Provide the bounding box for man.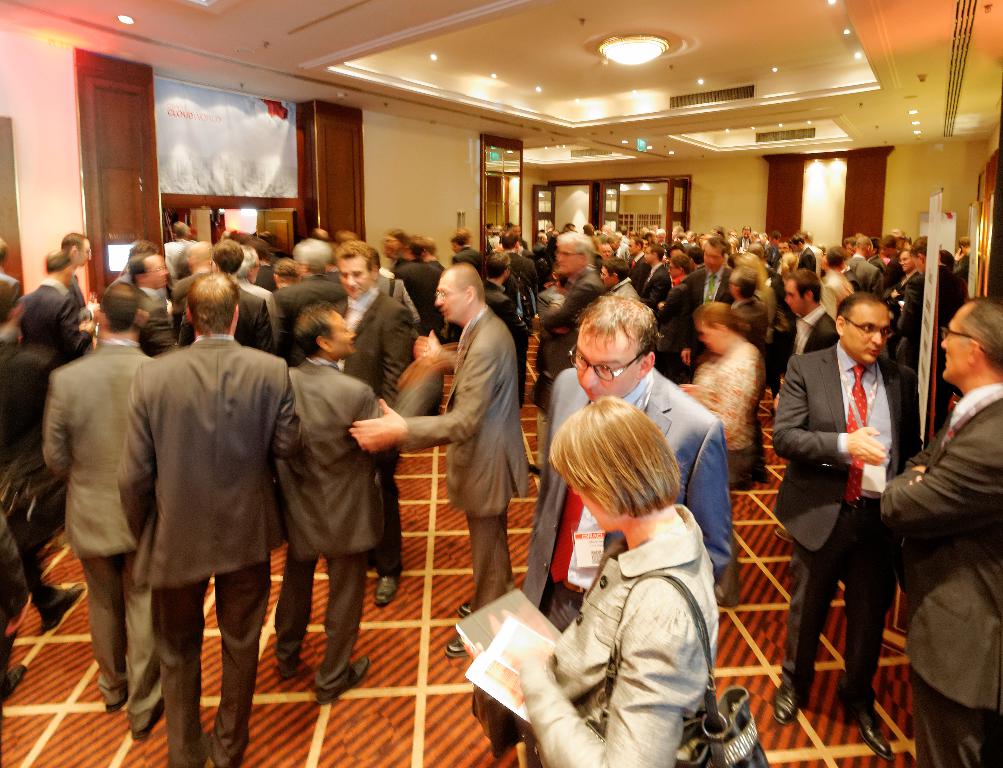
(771,295,922,757).
